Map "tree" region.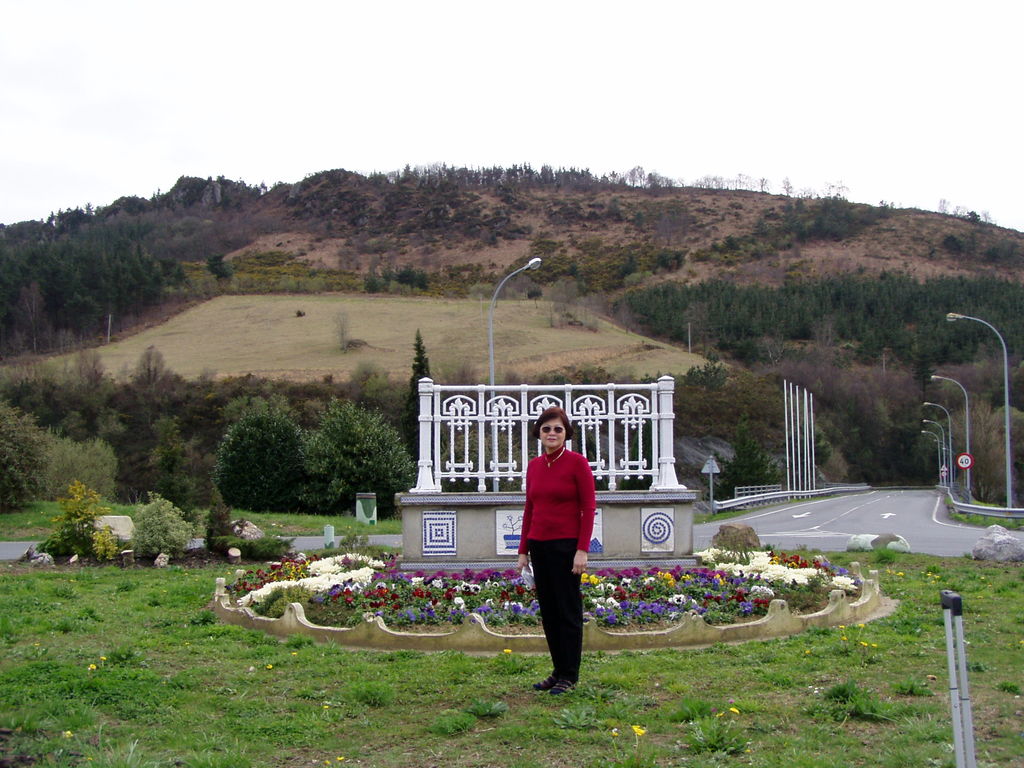
Mapped to x1=781, y1=182, x2=874, y2=241.
